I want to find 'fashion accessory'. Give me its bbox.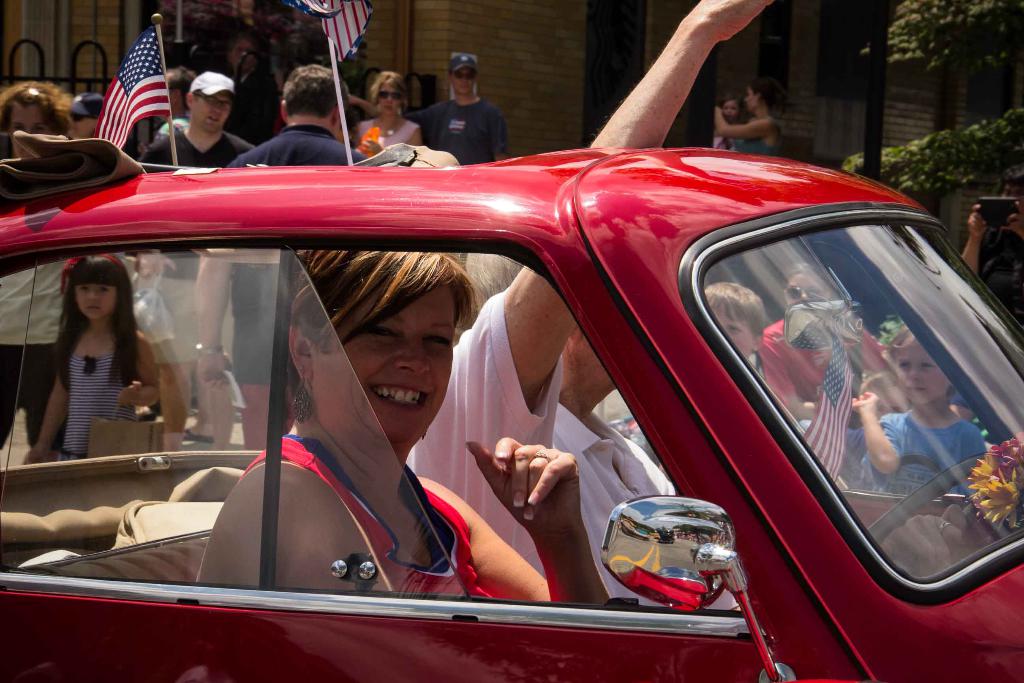
532/457/552/459.
